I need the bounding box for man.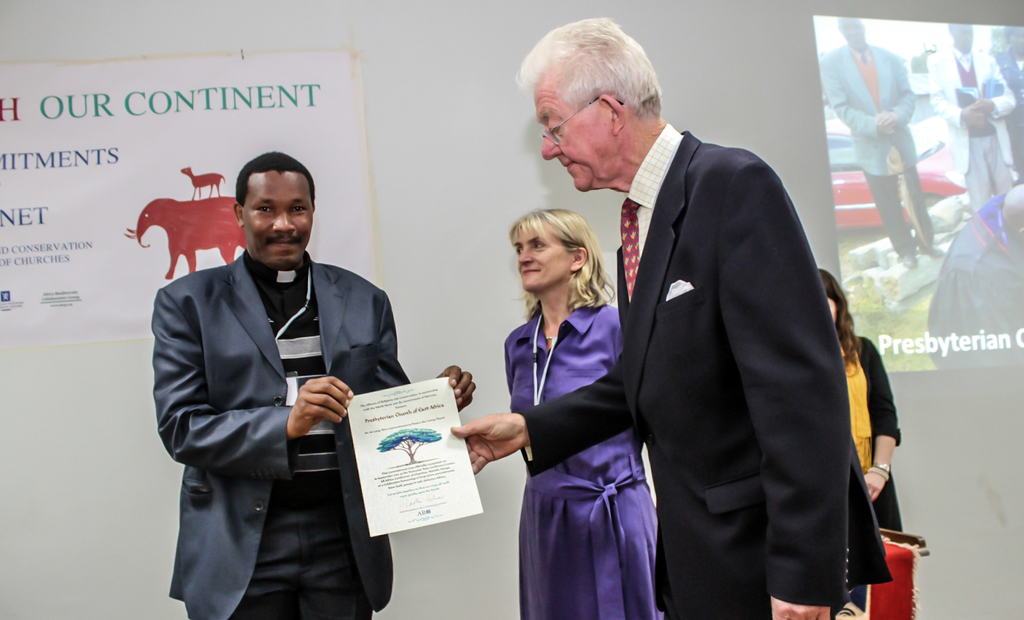
Here it is: 817, 15, 945, 271.
